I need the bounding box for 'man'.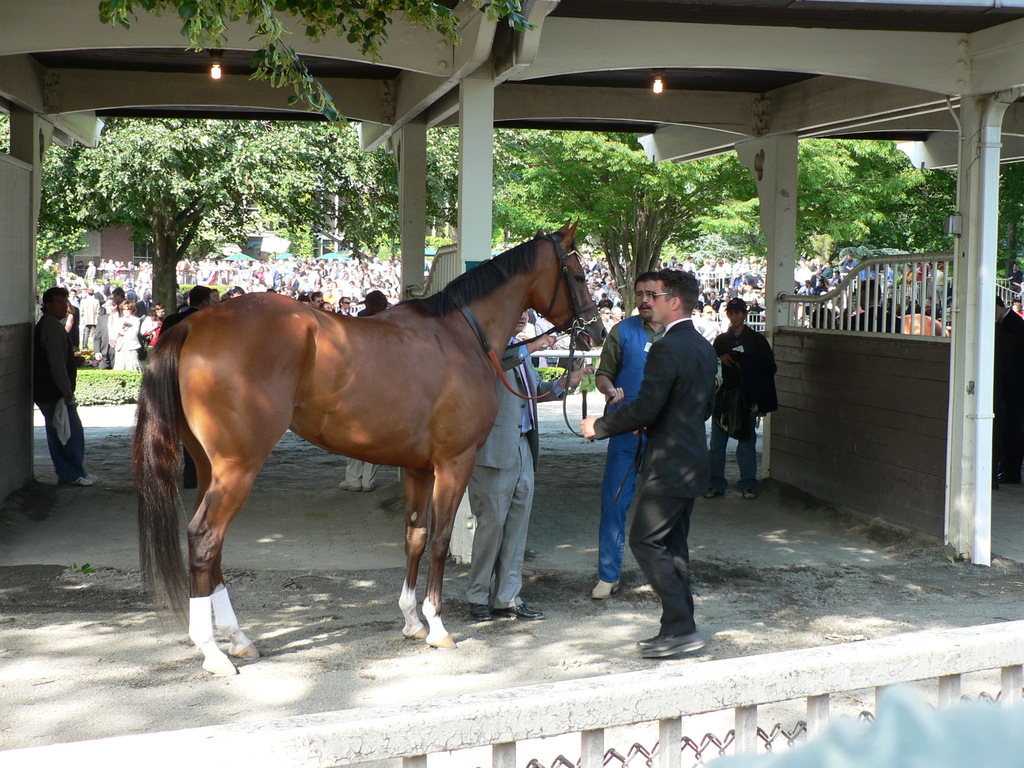
Here it is: pyautogui.locateOnScreen(340, 287, 388, 491).
